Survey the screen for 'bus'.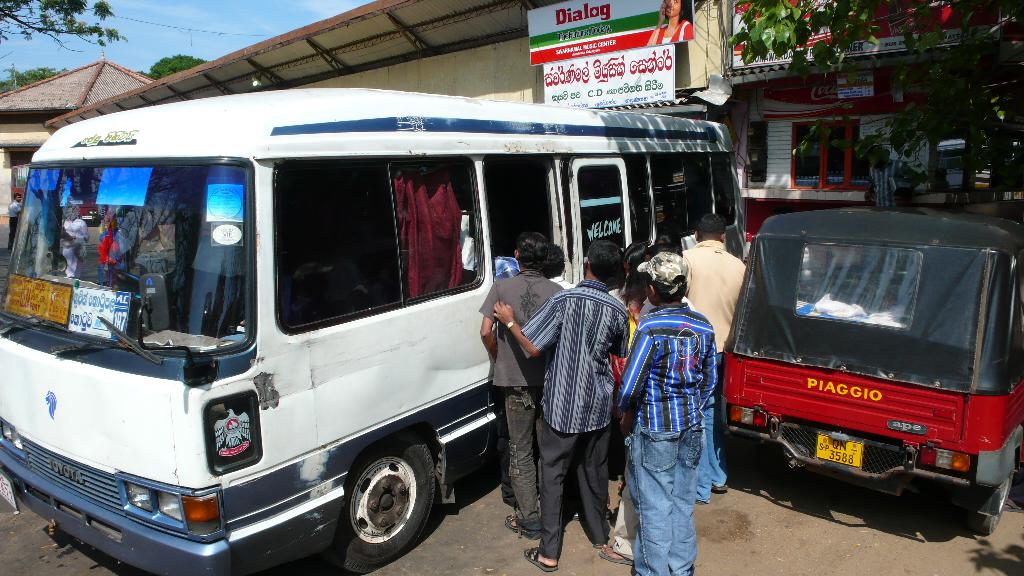
Survey found: 0 86 747 575.
